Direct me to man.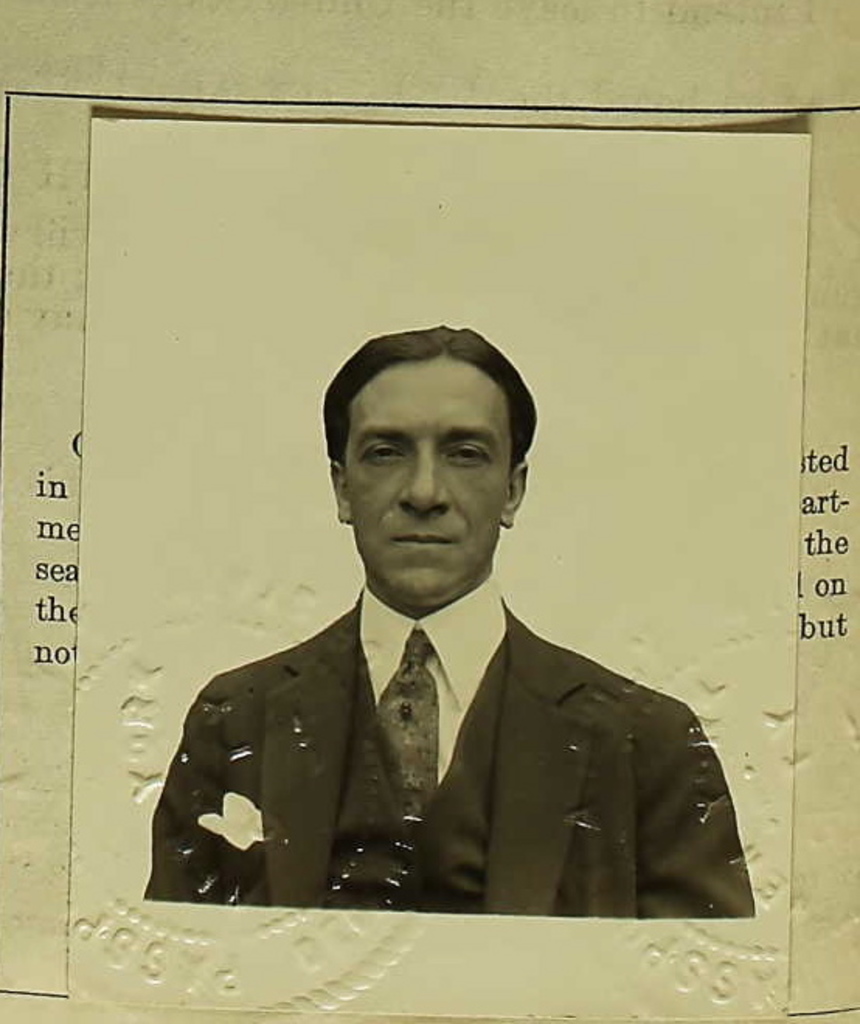
Direction: {"x1": 146, "y1": 324, "x2": 759, "y2": 915}.
